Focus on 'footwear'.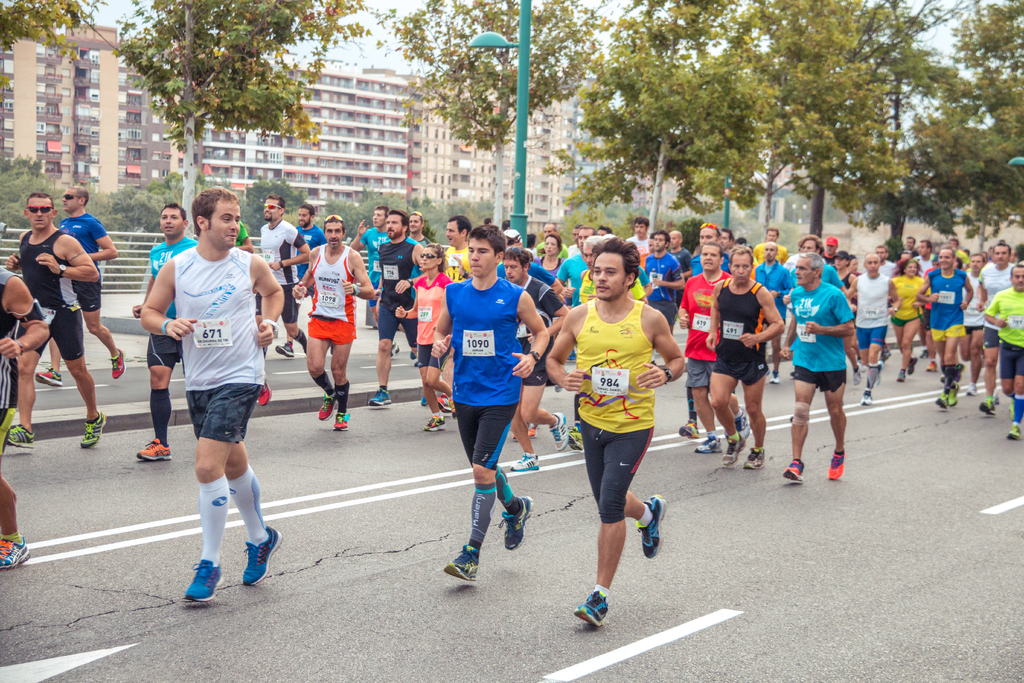
Focused at x1=827 y1=447 x2=845 y2=480.
